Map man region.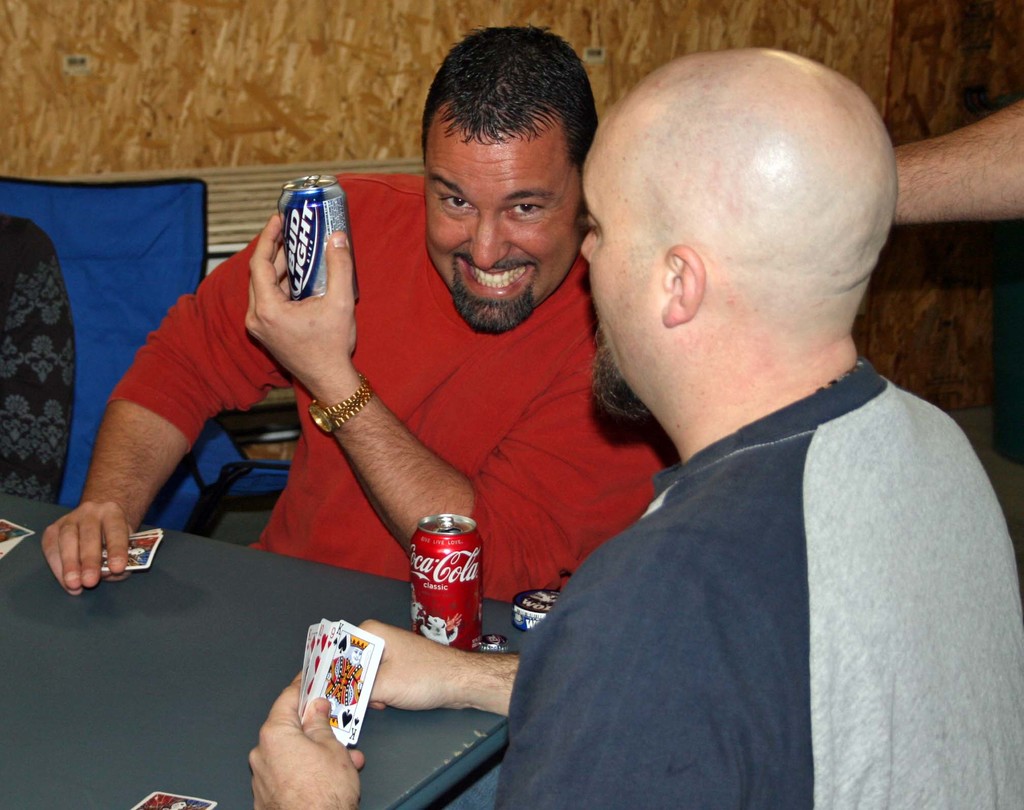
Mapped to select_region(36, 19, 682, 617).
